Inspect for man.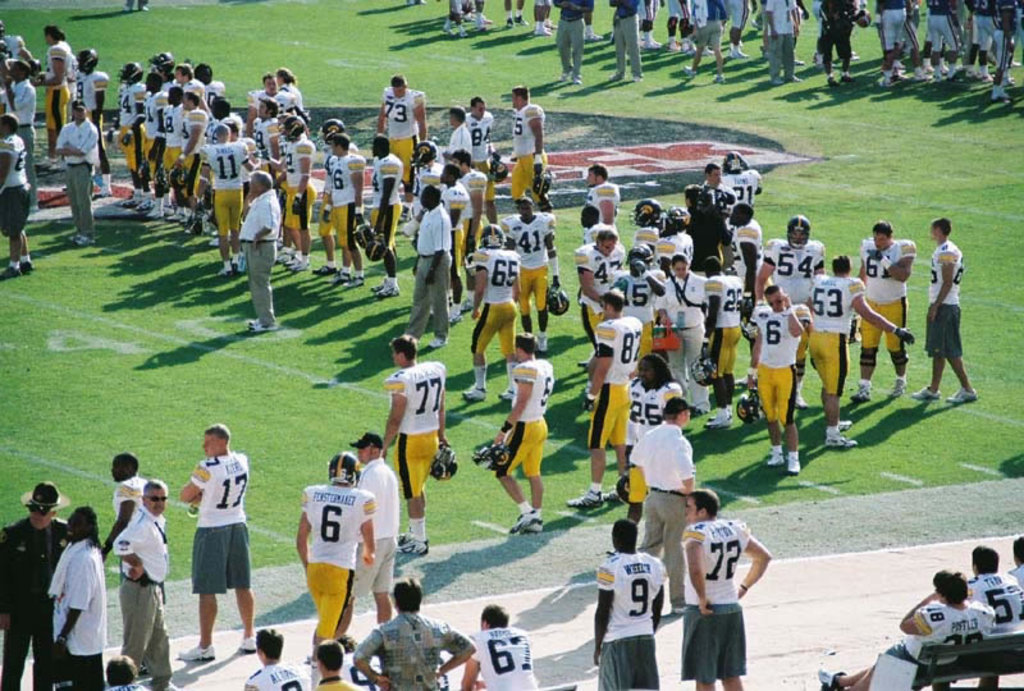
Inspection: {"x1": 278, "y1": 61, "x2": 315, "y2": 118}.
